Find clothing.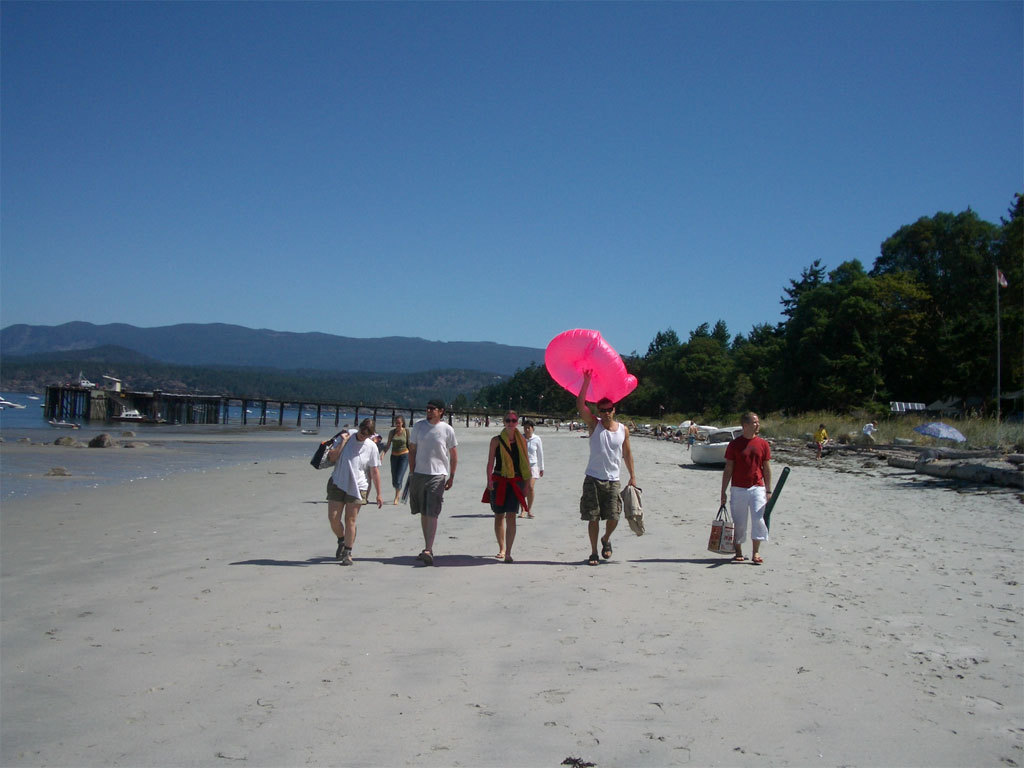
pyautogui.locateOnScreen(579, 422, 630, 525).
